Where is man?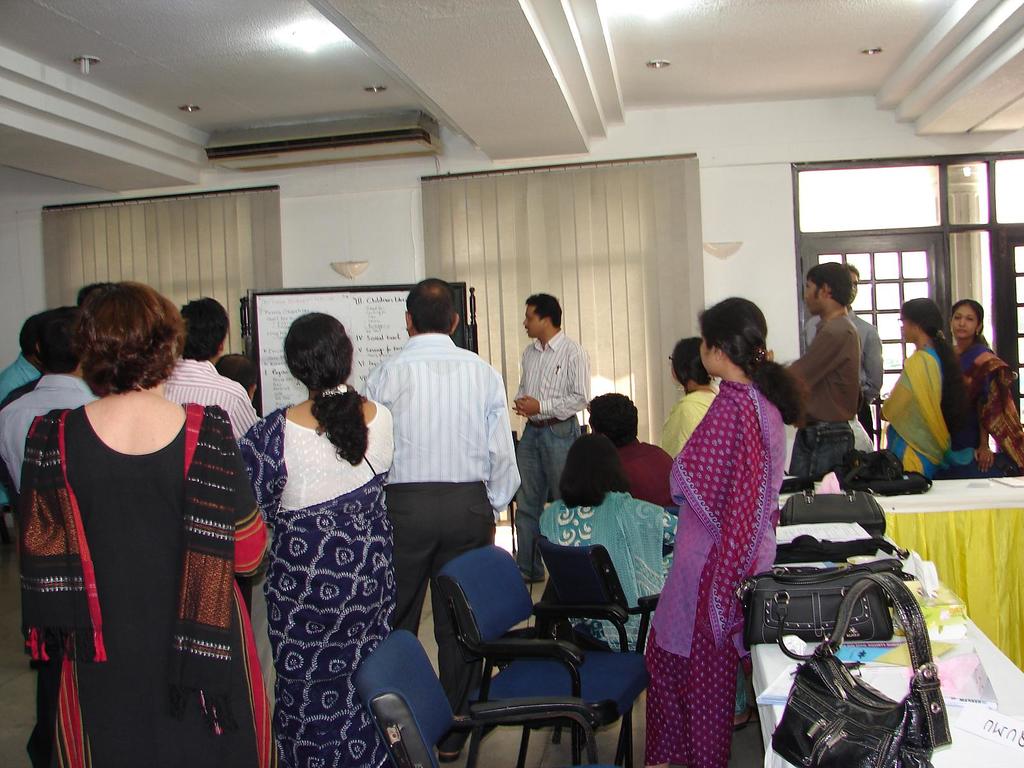
box(353, 284, 523, 699).
